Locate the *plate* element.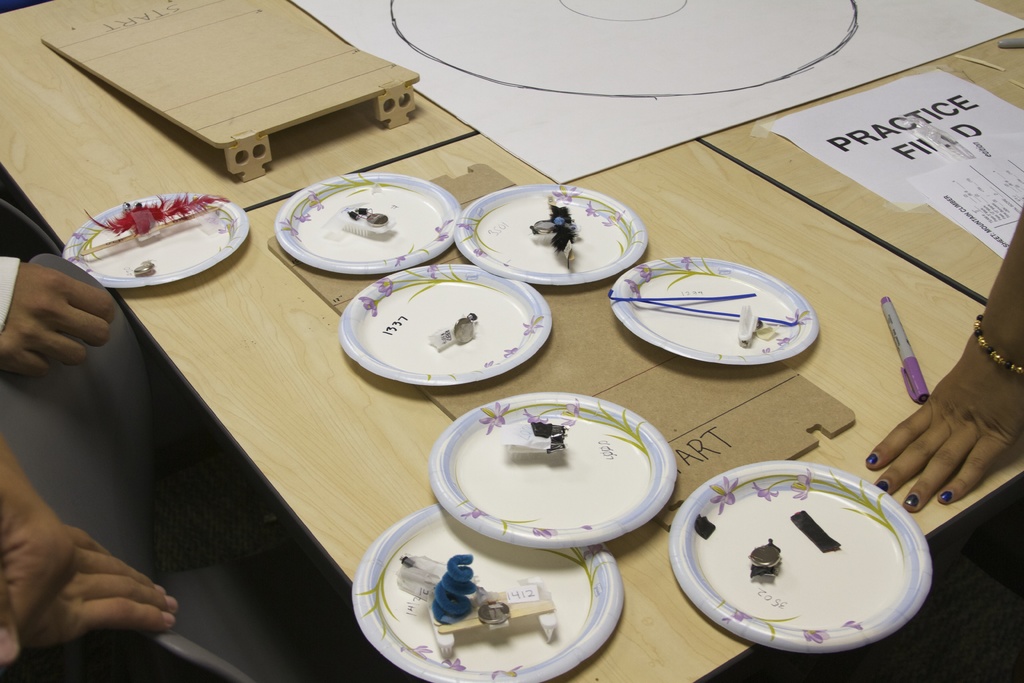
Element bbox: BBox(611, 255, 824, 370).
